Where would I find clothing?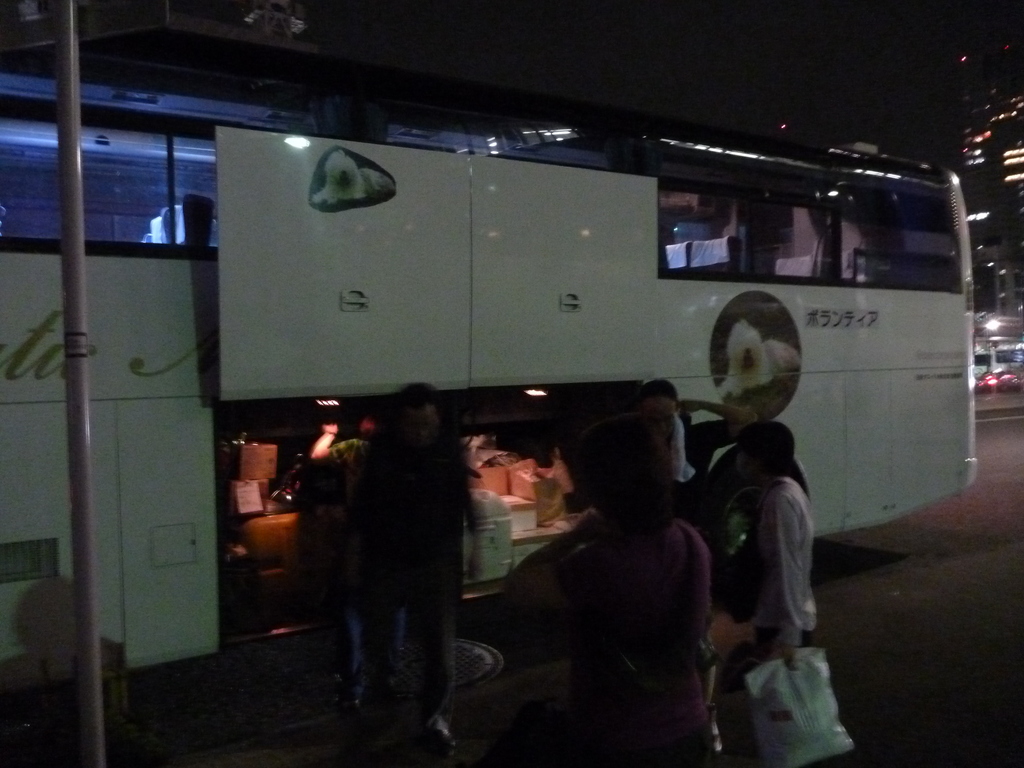
At BBox(522, 408, 734, 764).
